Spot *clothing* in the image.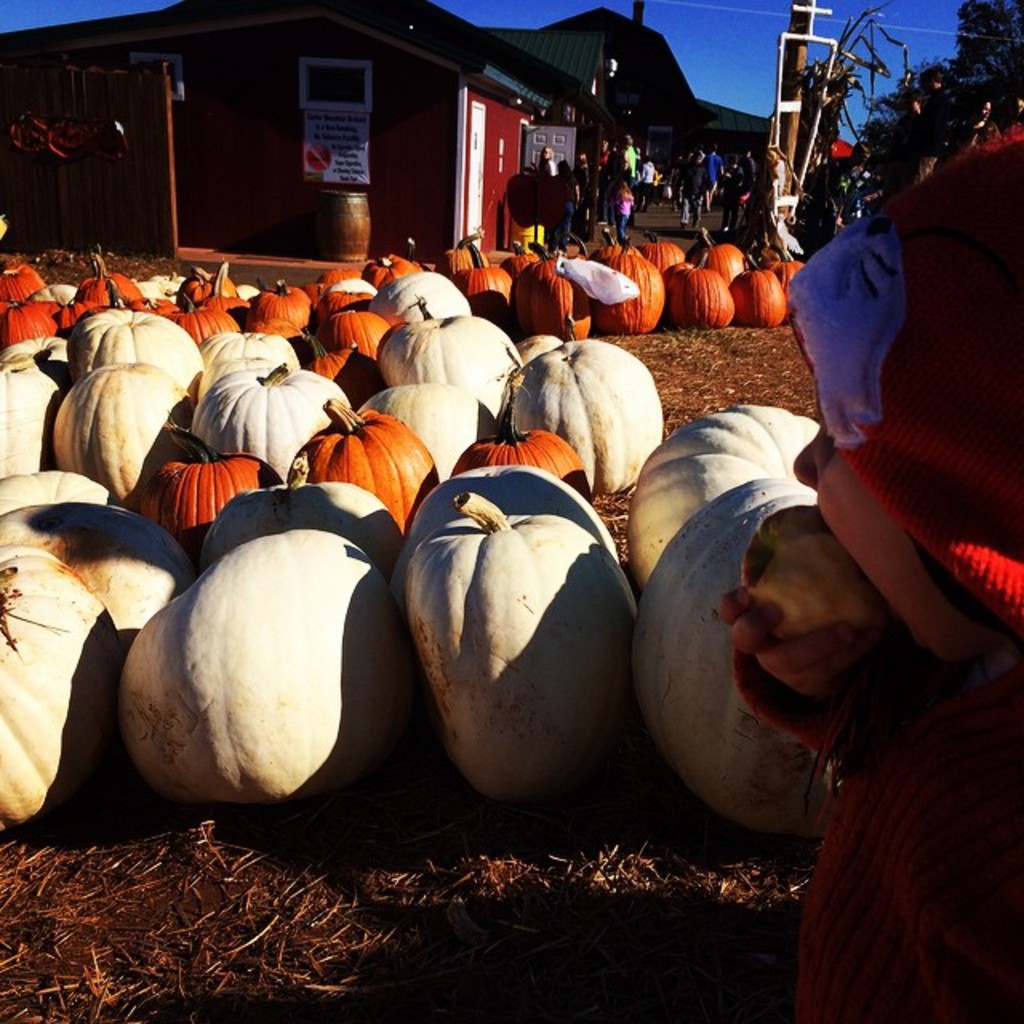
*clothing* found at (797, 165, 981, 518).
